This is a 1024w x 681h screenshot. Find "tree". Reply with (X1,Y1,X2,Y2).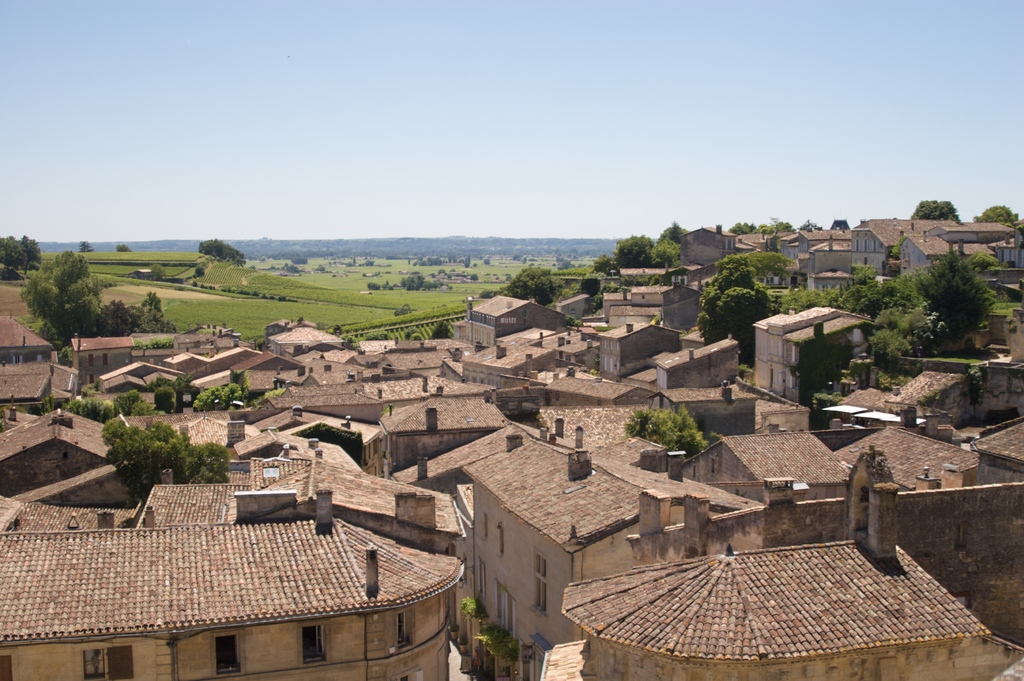
(196,236,248,268).
